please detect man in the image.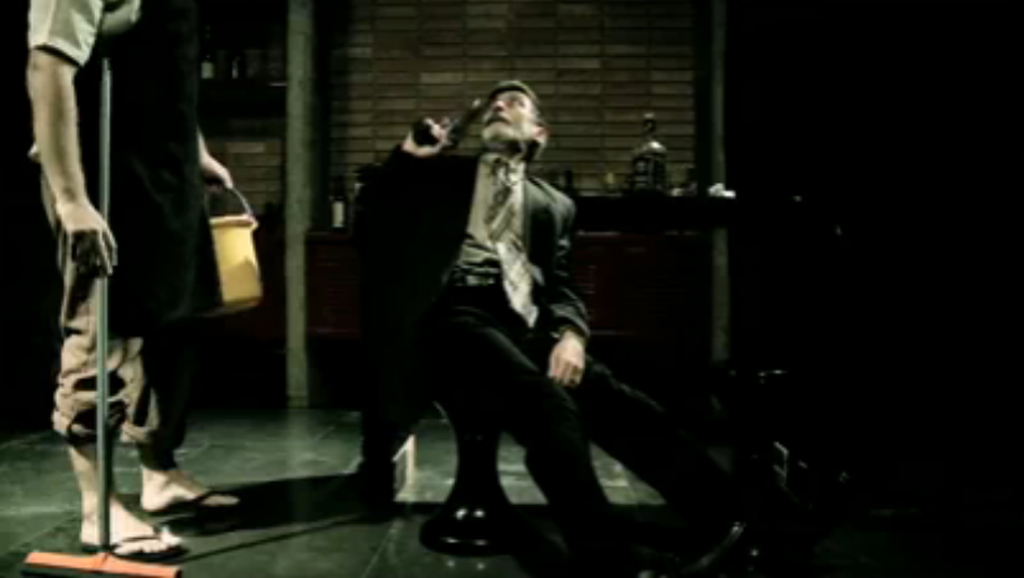
box=[306, 93, 708, 536].
